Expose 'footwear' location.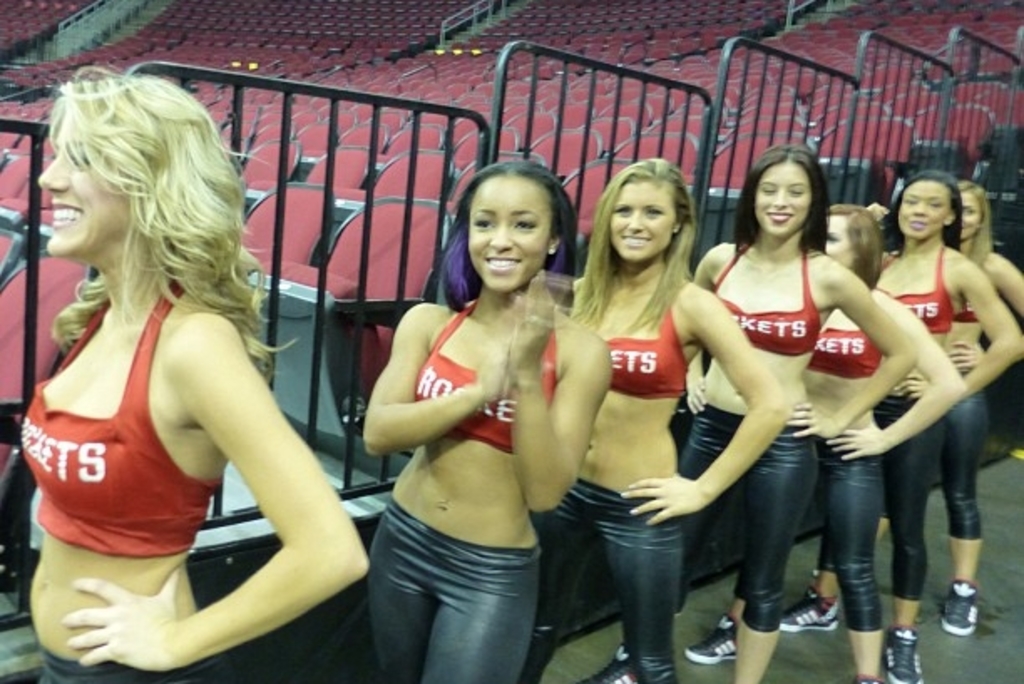
Exposed at Rect(887, 634, 925, 682).
